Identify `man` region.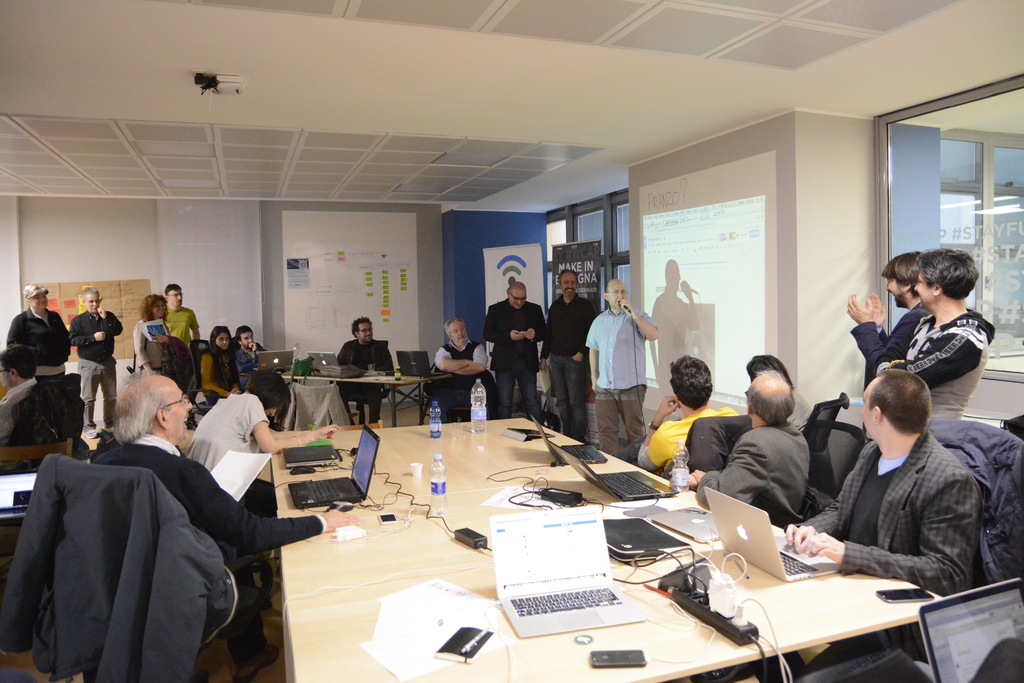
Region: [582, 278, 662, 447].
